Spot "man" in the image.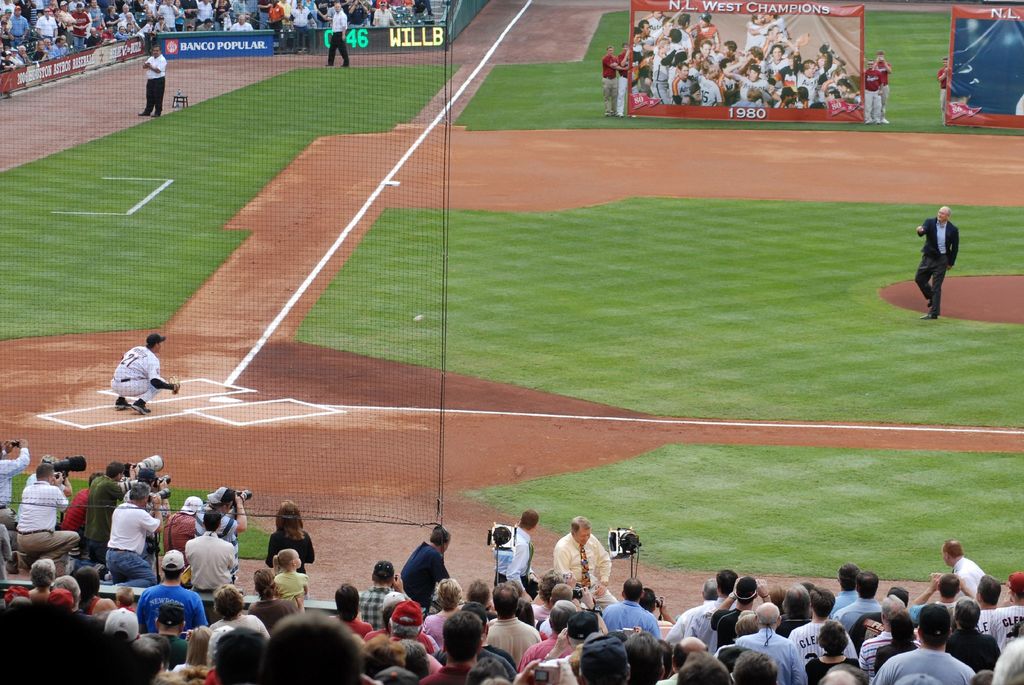
"man" found at locate(106, 329, 182, 412).
